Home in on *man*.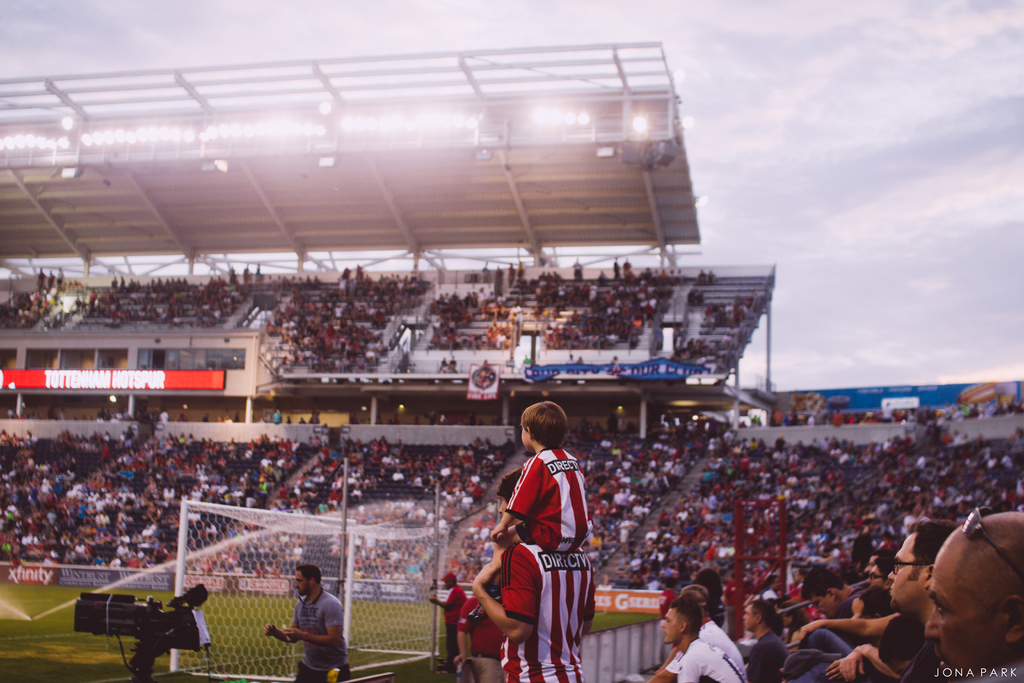
Homed in at pyautogui.locateOnScreen(918, 509, 1023, 682).
